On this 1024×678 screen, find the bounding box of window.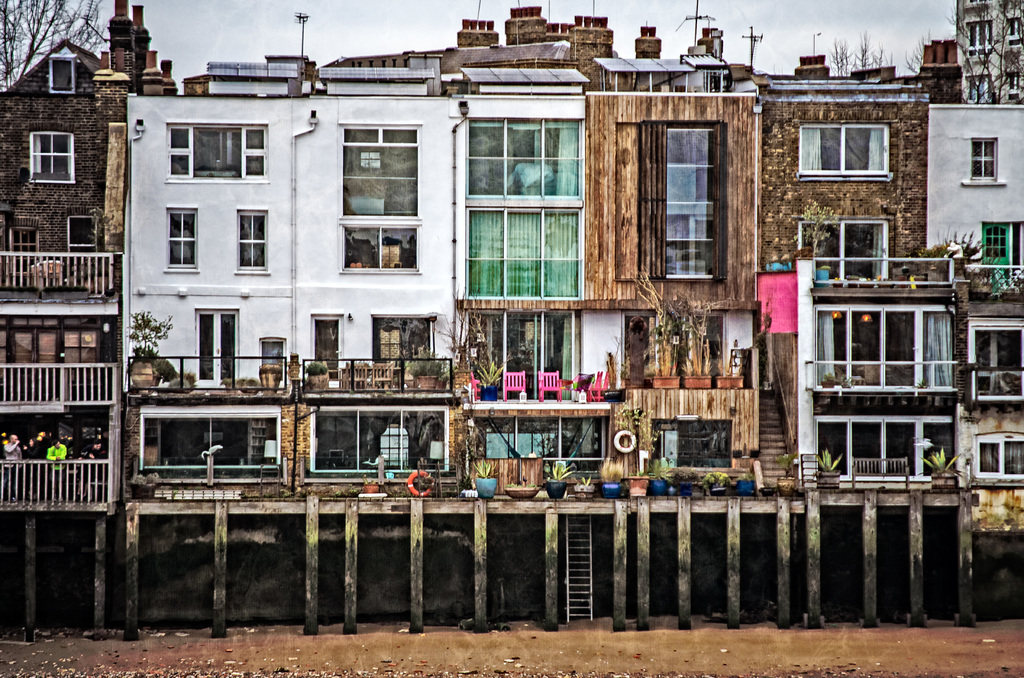
Bounding box: (x1=967, y1=77, x2=997, y2=104).
